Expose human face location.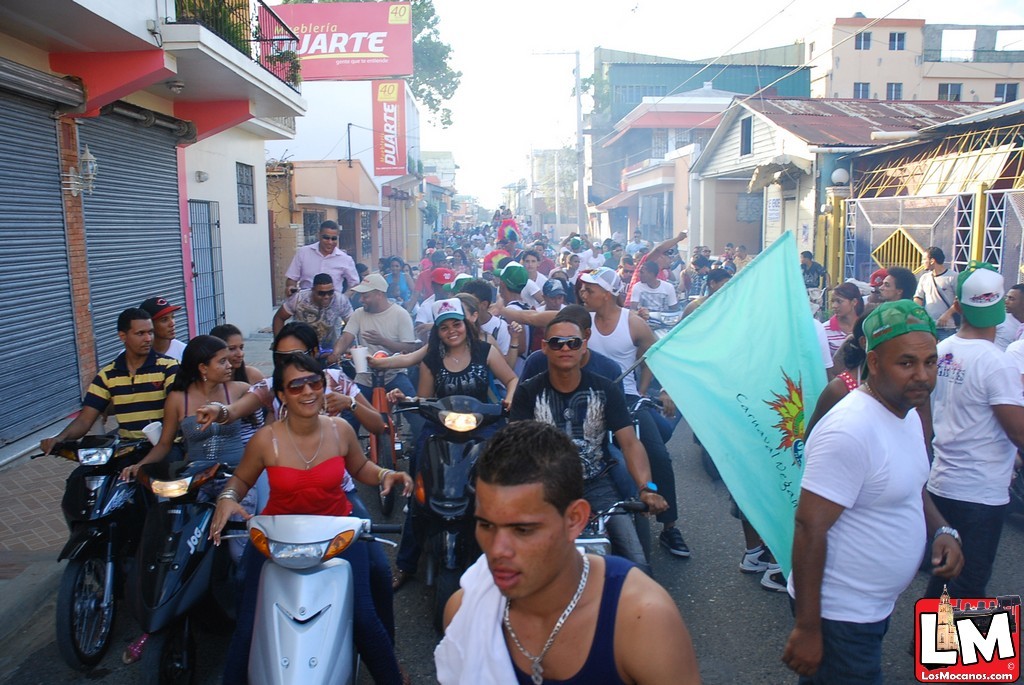
Exposed at left=469, top=480, right=565, bottom=601.
